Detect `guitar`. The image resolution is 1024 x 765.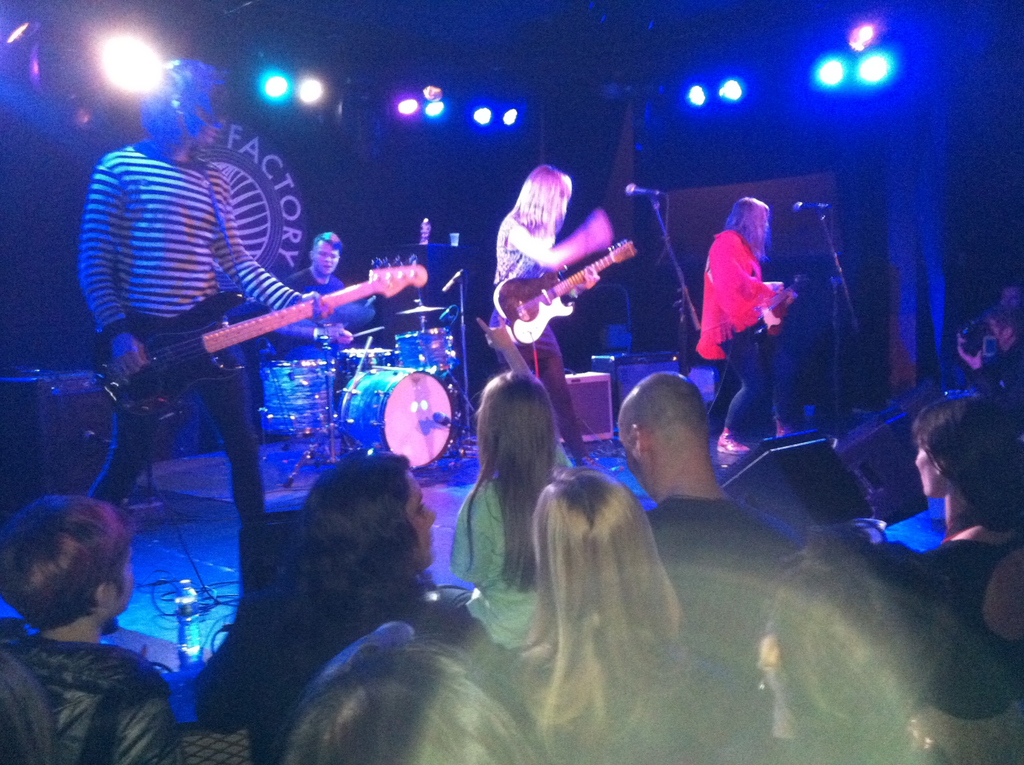
491 233 639 351.
